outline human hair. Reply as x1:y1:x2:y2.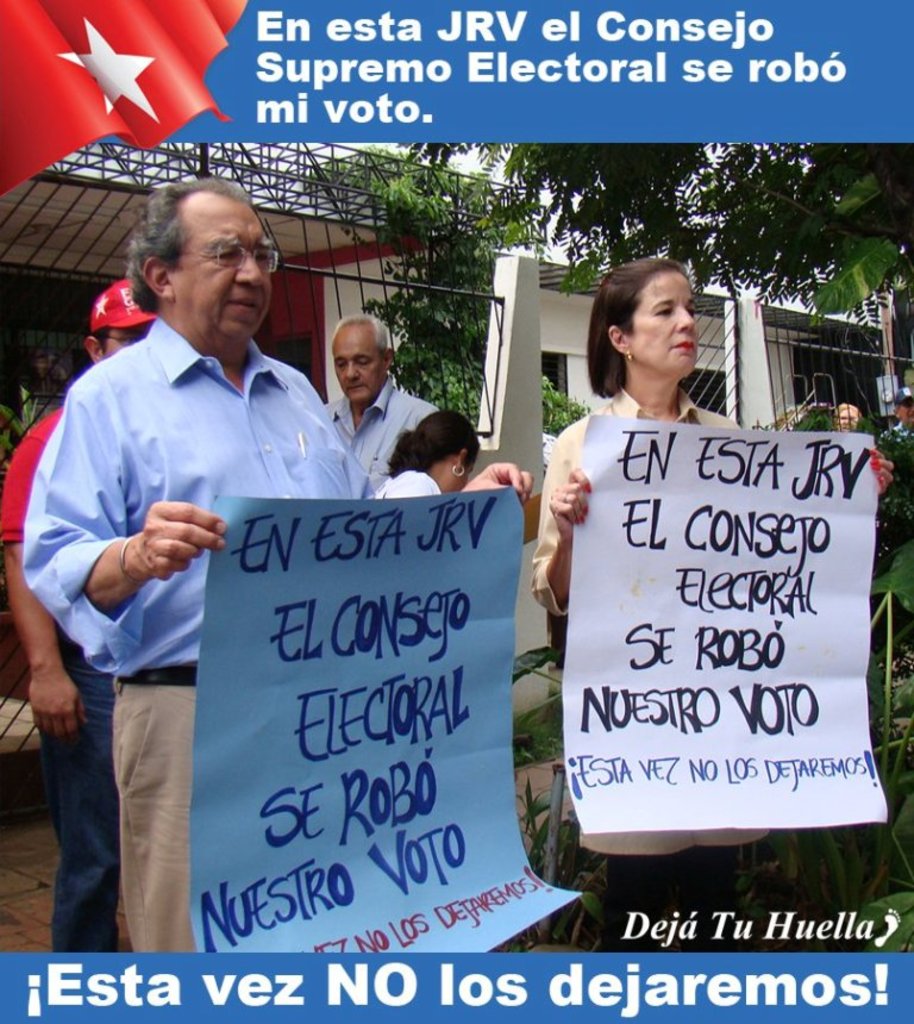
126:175:258:312.
